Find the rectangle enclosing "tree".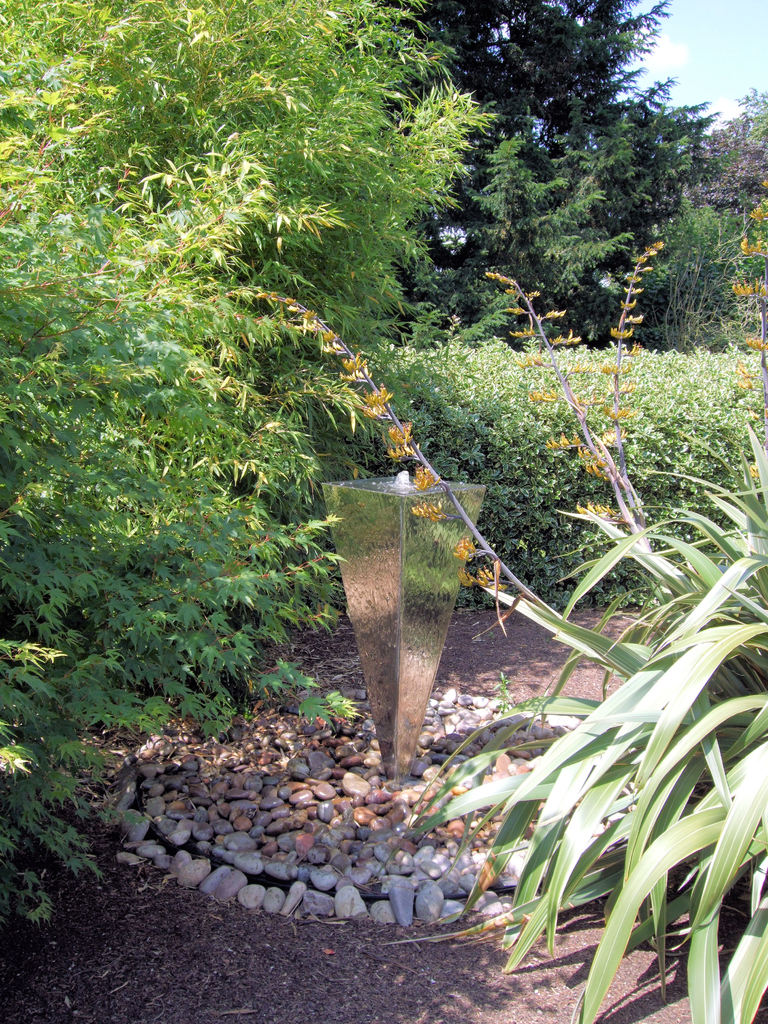
[0, 0, 482, 402].
